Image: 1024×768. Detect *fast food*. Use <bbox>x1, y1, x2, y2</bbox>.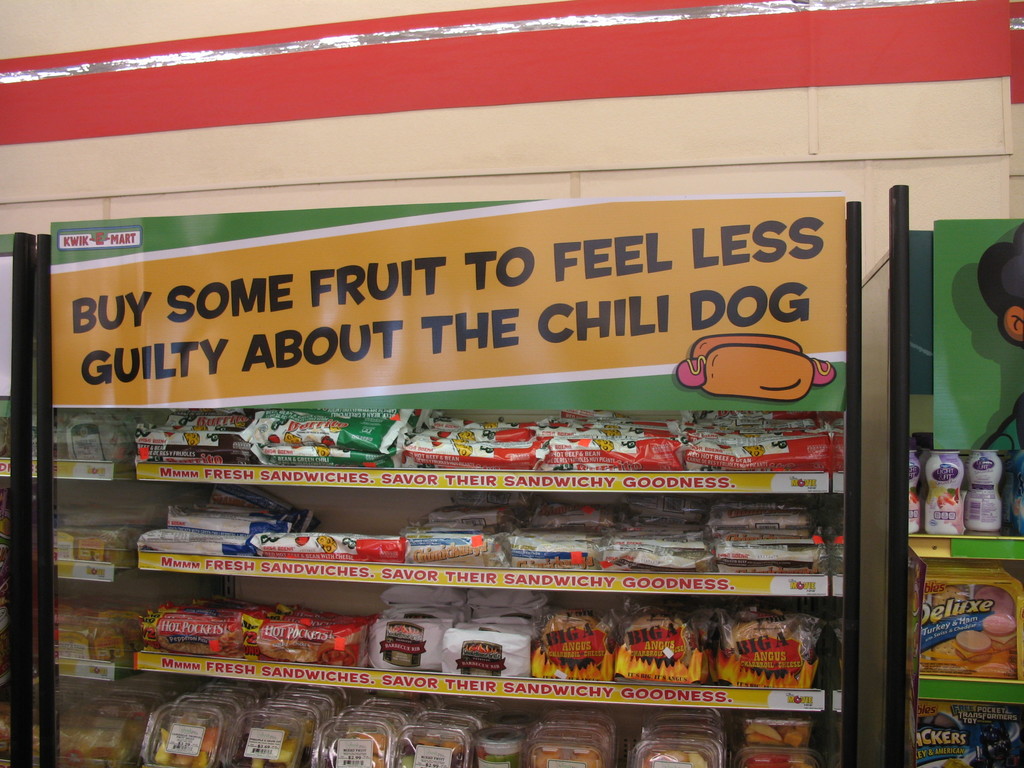
<bbox>708, 602, 822, 691</bbox>.
